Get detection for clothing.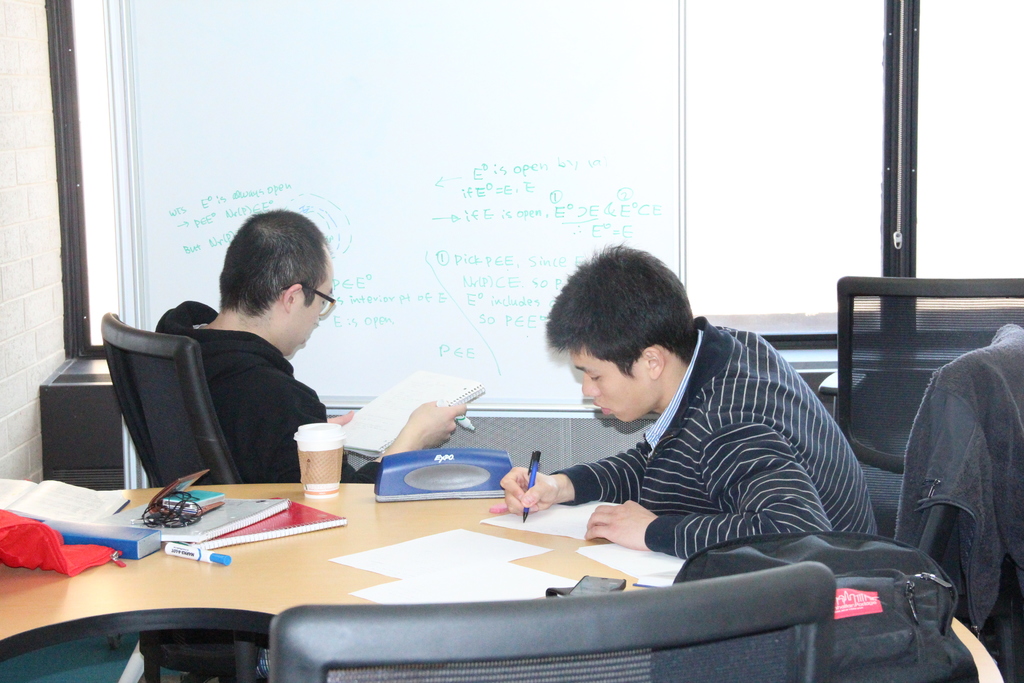
Detection: {"left": 159, "top": 299, "right": 383, "bottom": 483}.
